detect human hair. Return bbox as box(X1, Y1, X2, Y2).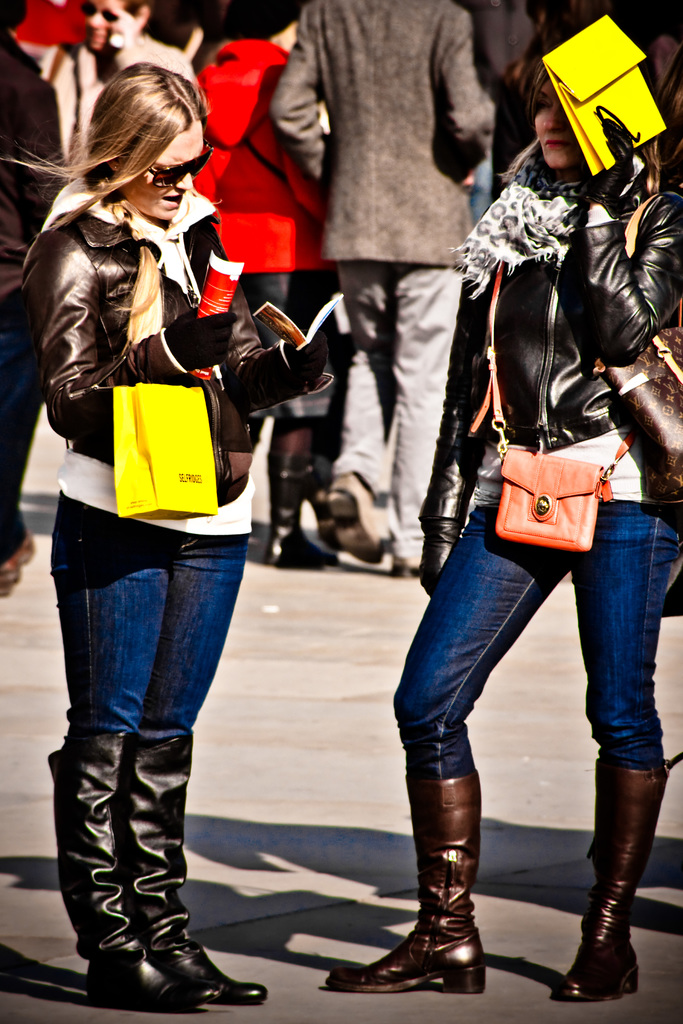
box(0, 62, 211, 227).
